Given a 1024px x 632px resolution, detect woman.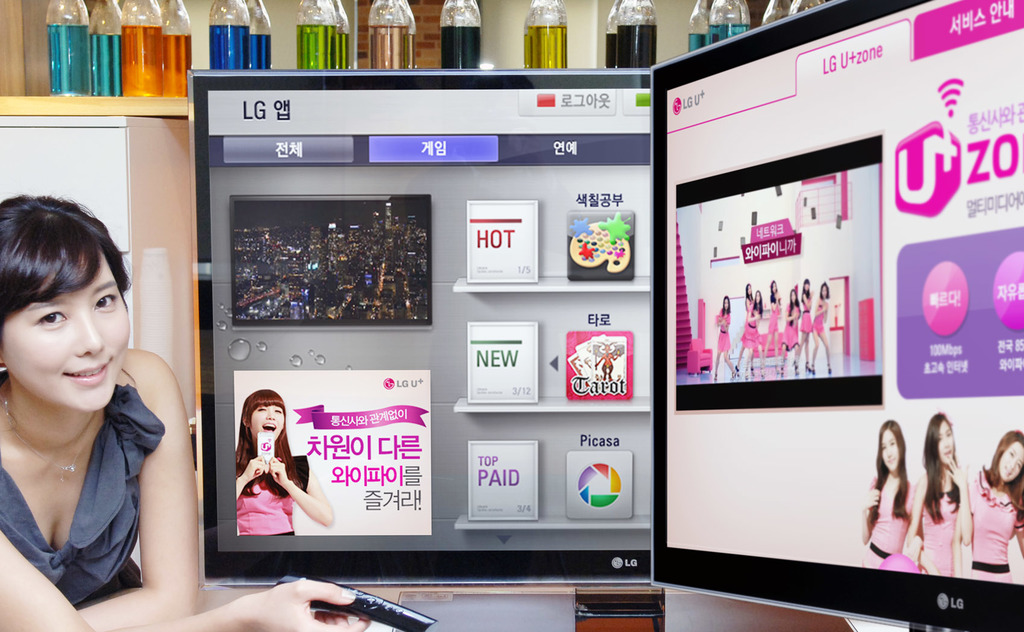
[0, 175, 177, 616].
